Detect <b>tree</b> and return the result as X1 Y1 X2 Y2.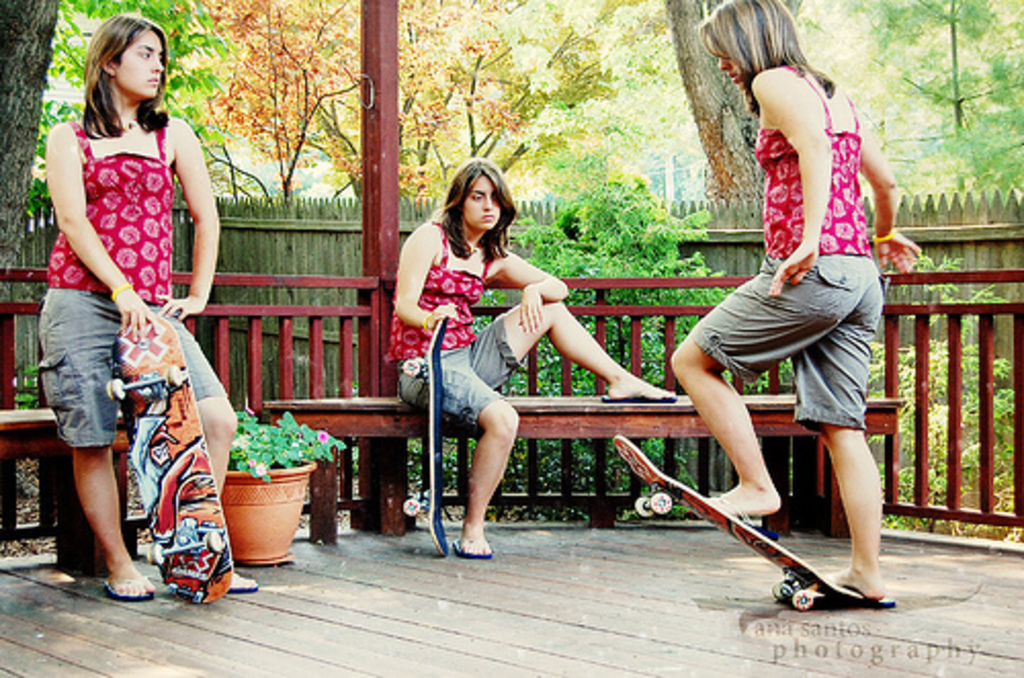
643 0 852 209.
